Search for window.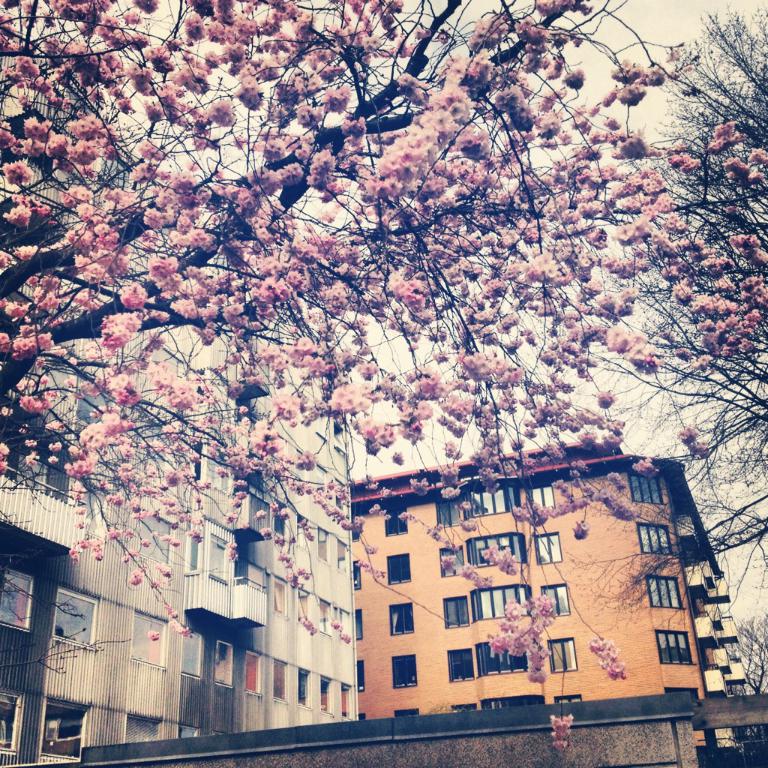
Found at (x1=546, y1=637, x2=576, y2=672).
